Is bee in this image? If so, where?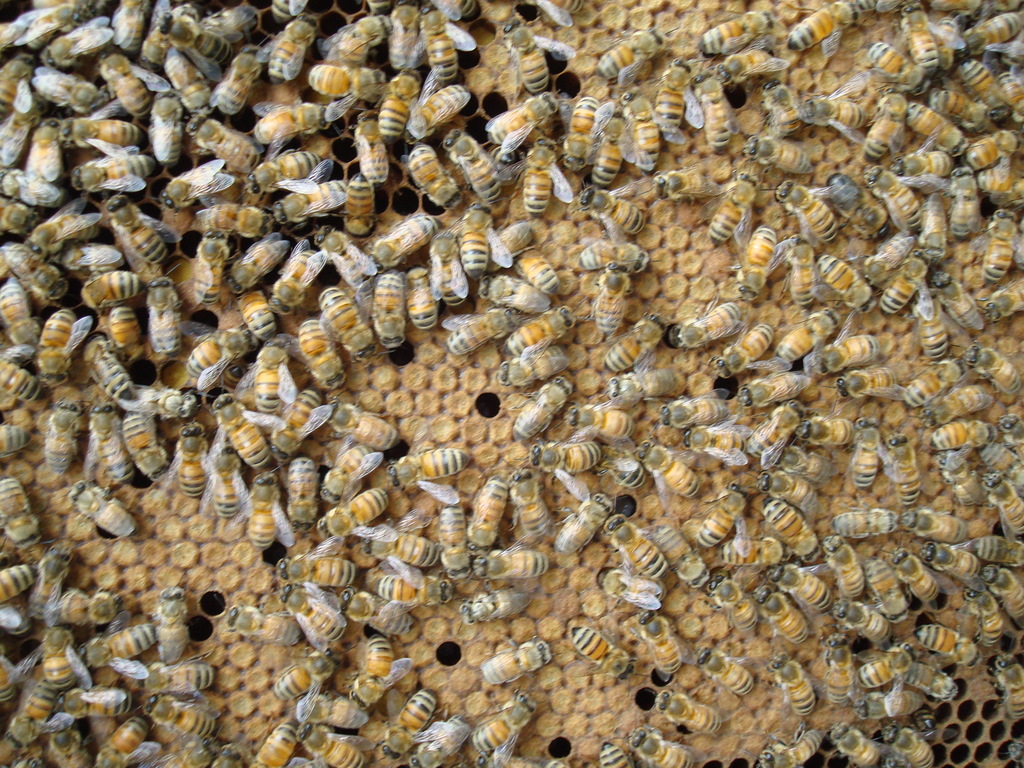
Yes, at 962,333,1023,412.
